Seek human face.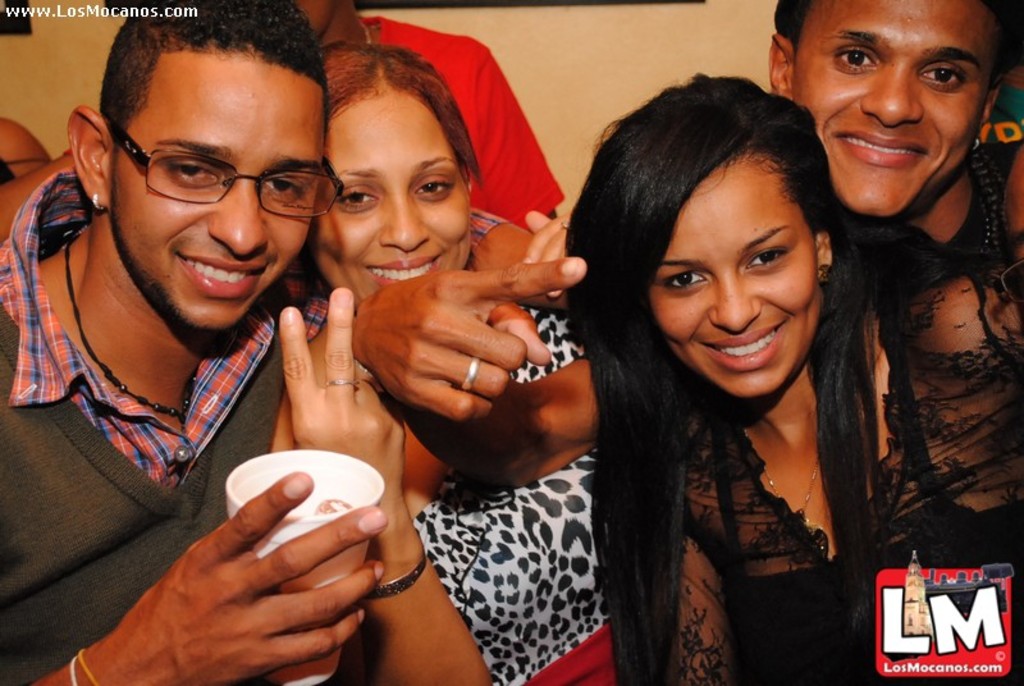
detection(297, 0, 335, 42).
